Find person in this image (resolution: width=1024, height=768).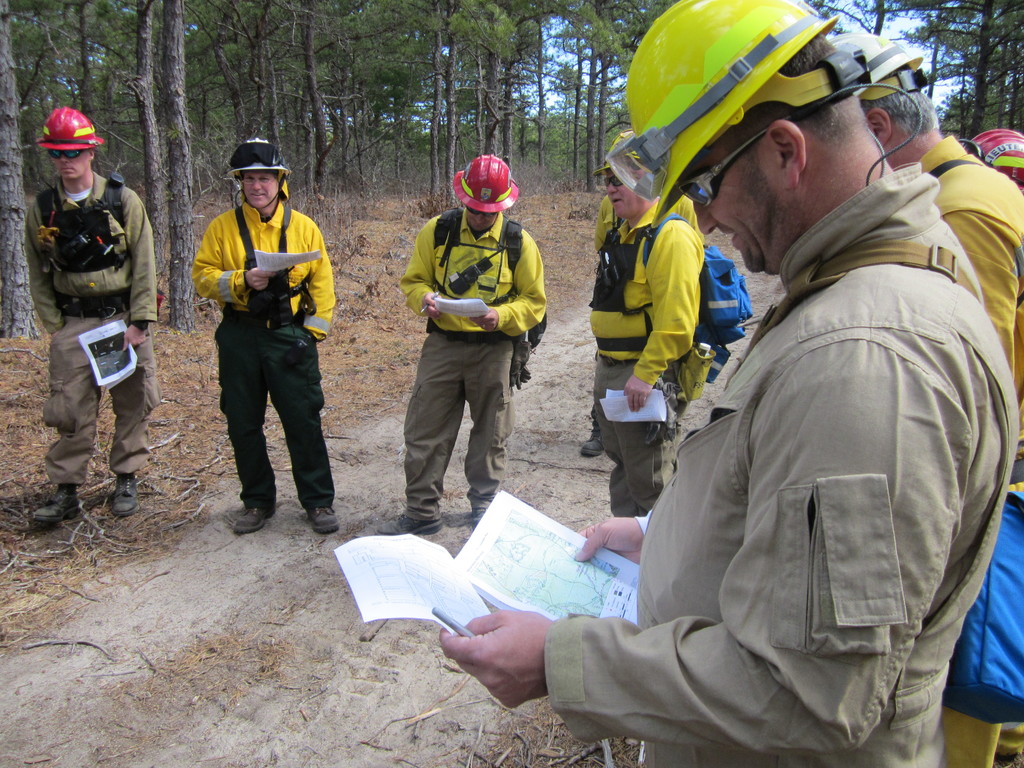
824 26 1023 767.
